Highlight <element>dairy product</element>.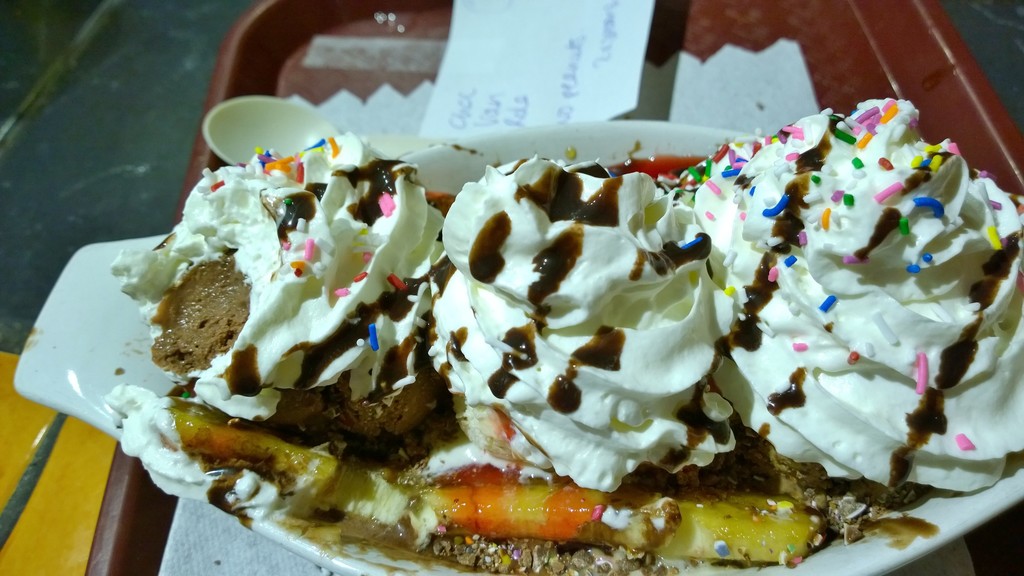
Highlighted region: l=86, t=101, r=981, b=557.
